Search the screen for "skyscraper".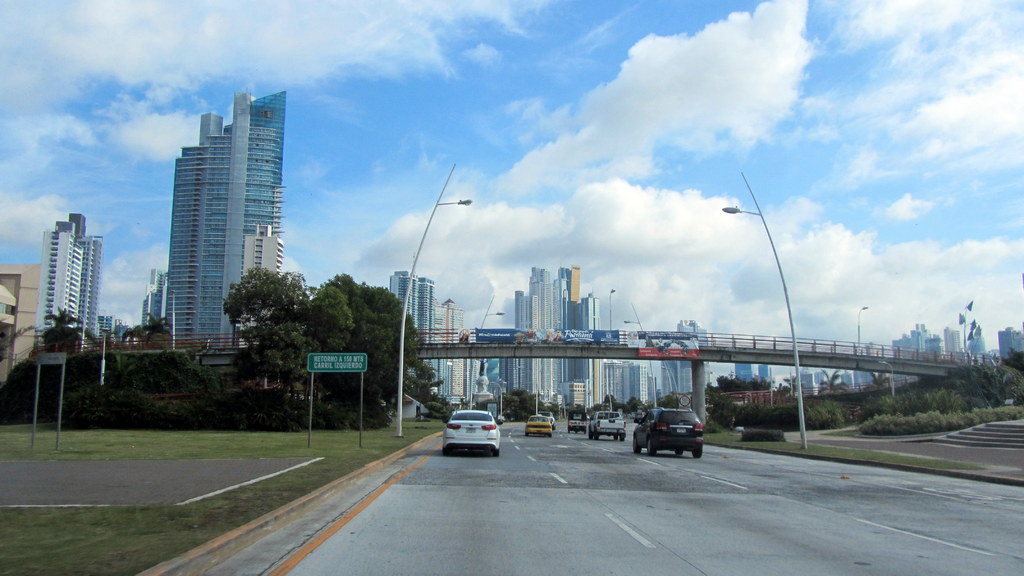
Found at Rect(31, 209, 110, 348).
